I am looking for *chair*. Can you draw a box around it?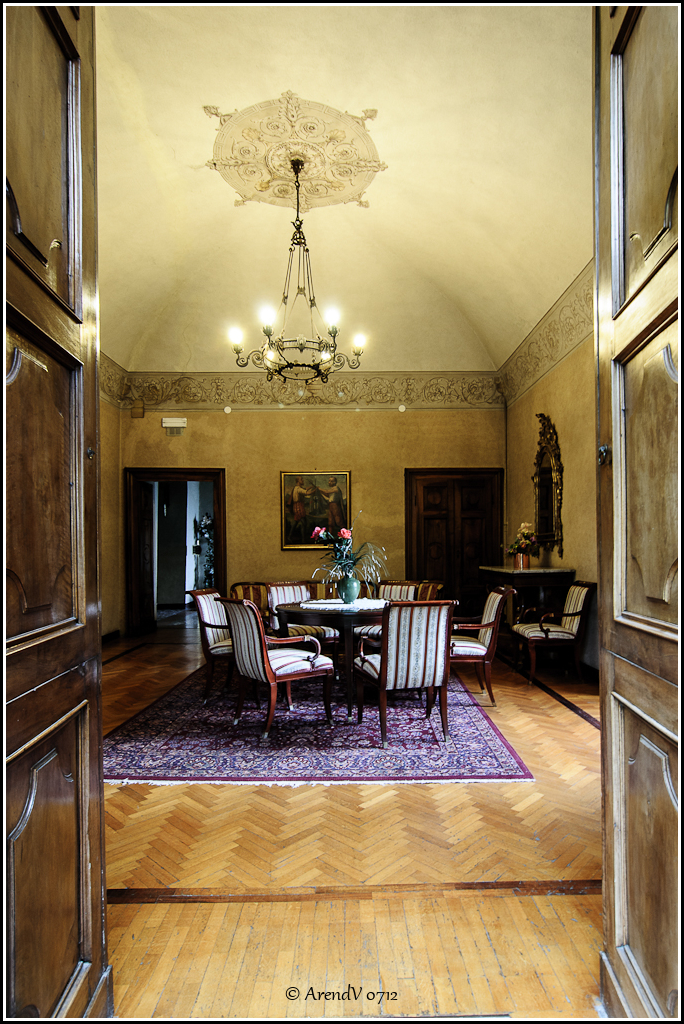
Sure, the bounding box is (381,583,443,638).
